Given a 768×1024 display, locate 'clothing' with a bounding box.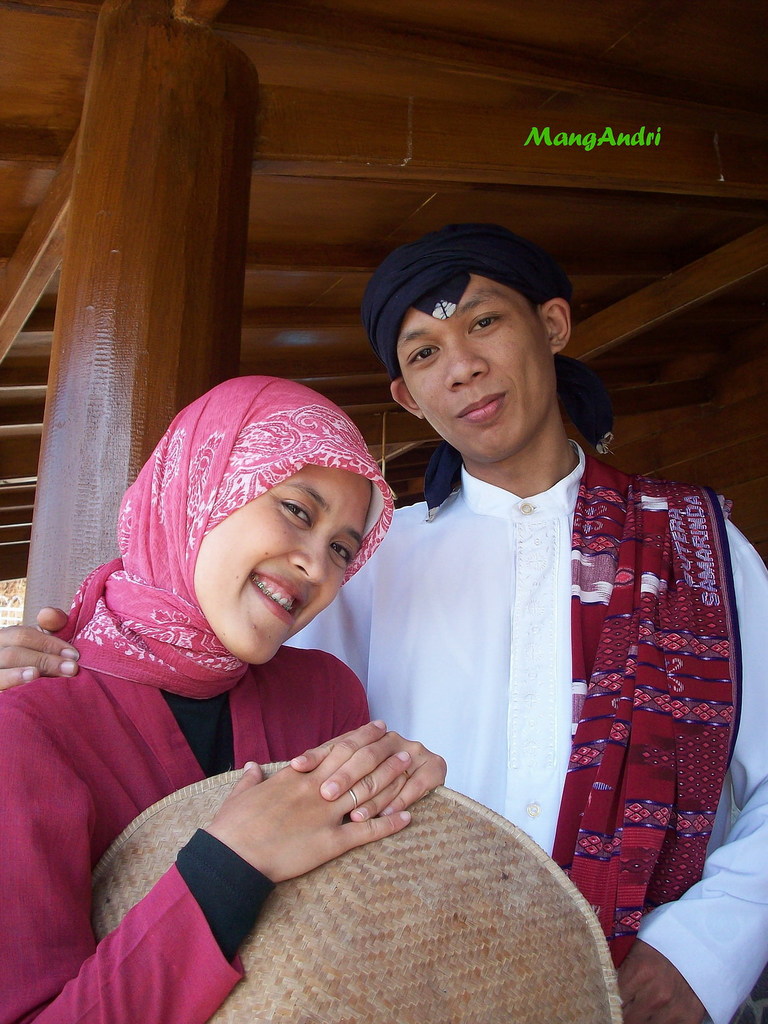
Located: (0, 367, 393, 1023).
